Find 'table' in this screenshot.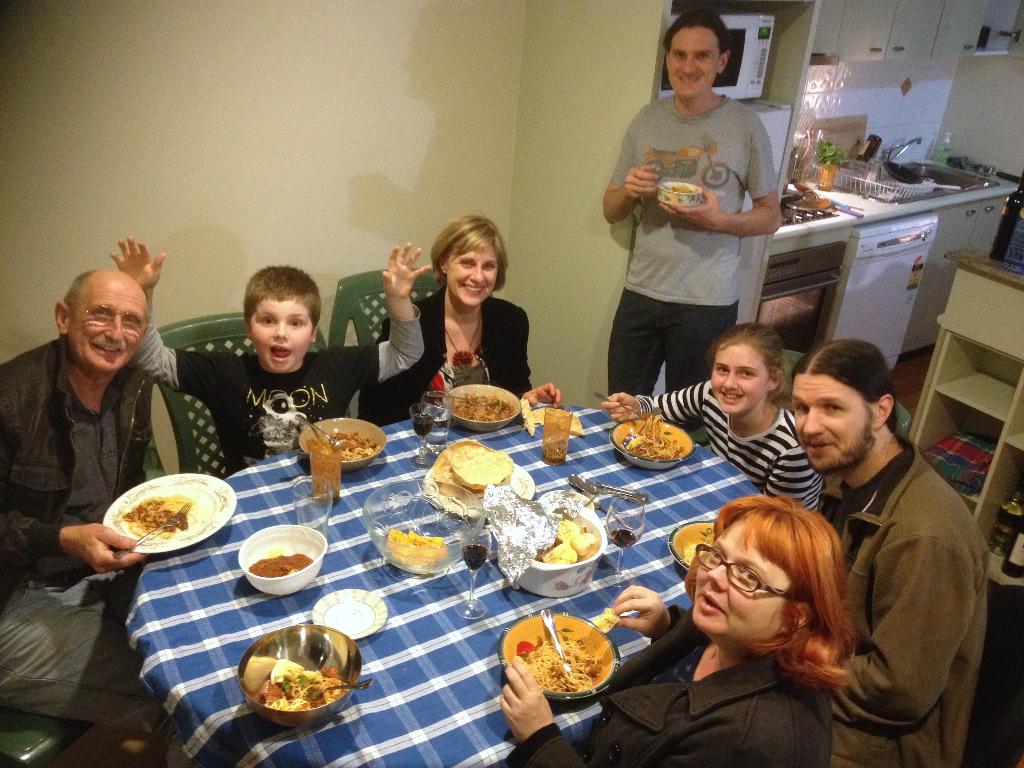
The bounding box for 'table' is region(27, 370, 981, 767).
